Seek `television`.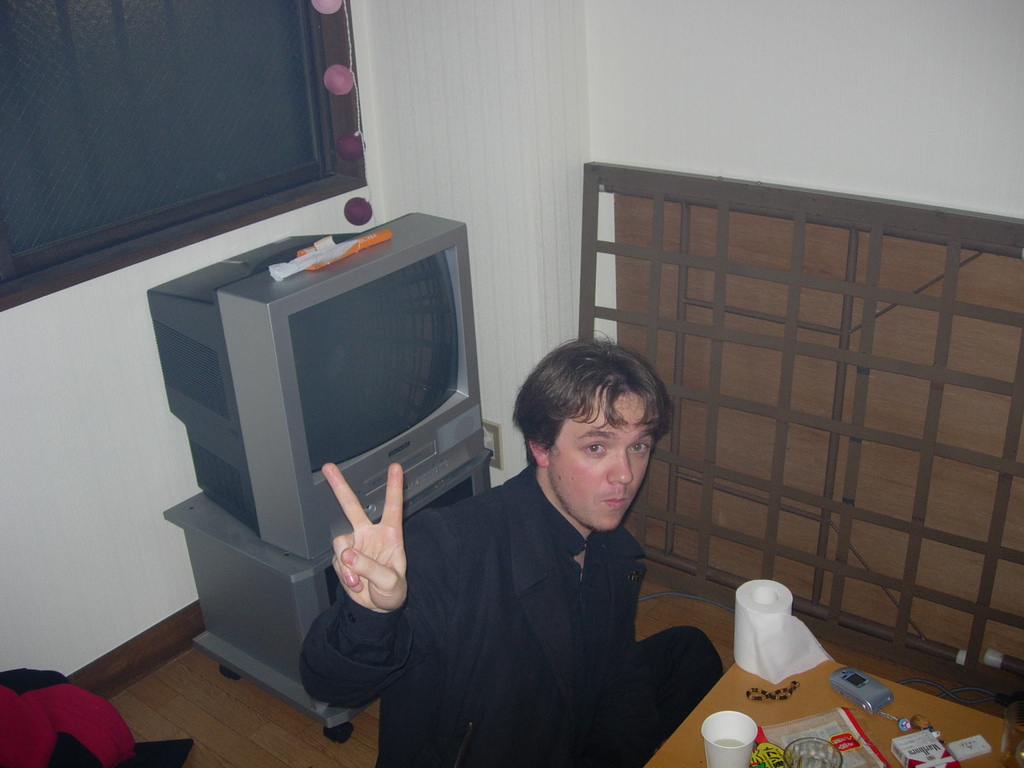
x1=148, y1=211, x2=486, y2=563.
